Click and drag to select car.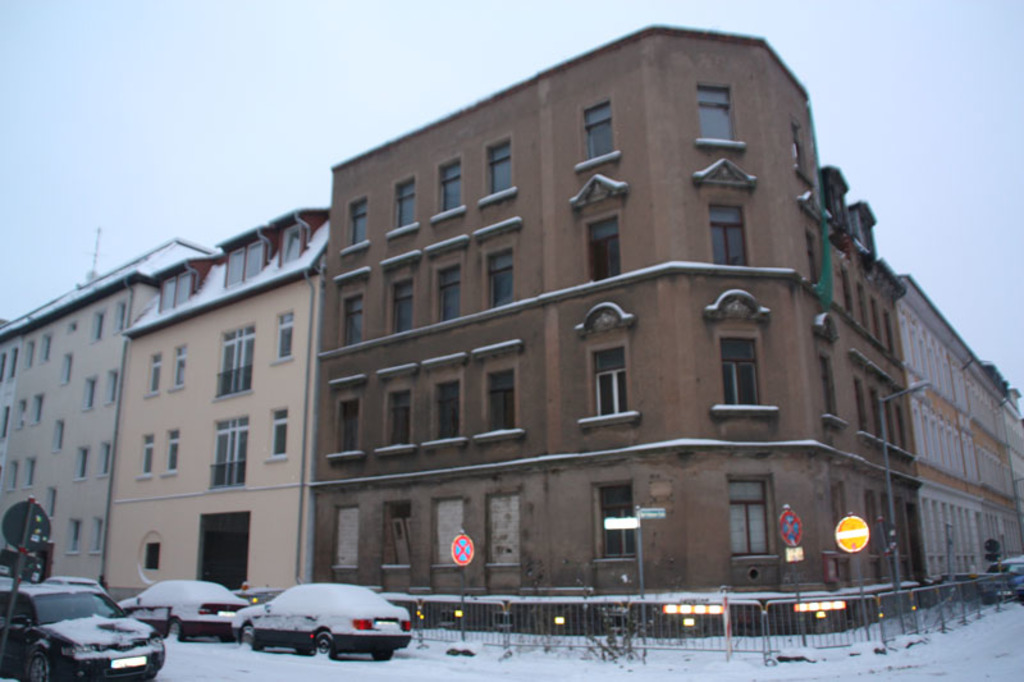
Selection: (1019,589,1023,604).
